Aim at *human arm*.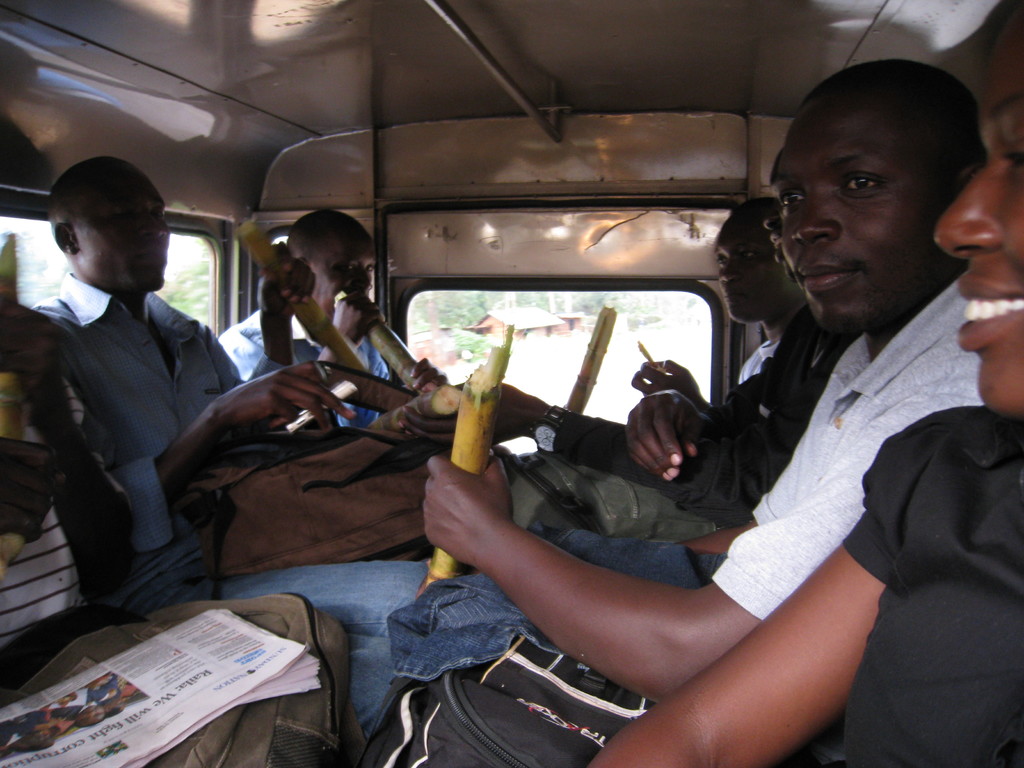
Aimed at [x1=377, y1=352, x2=460, y2=399].
